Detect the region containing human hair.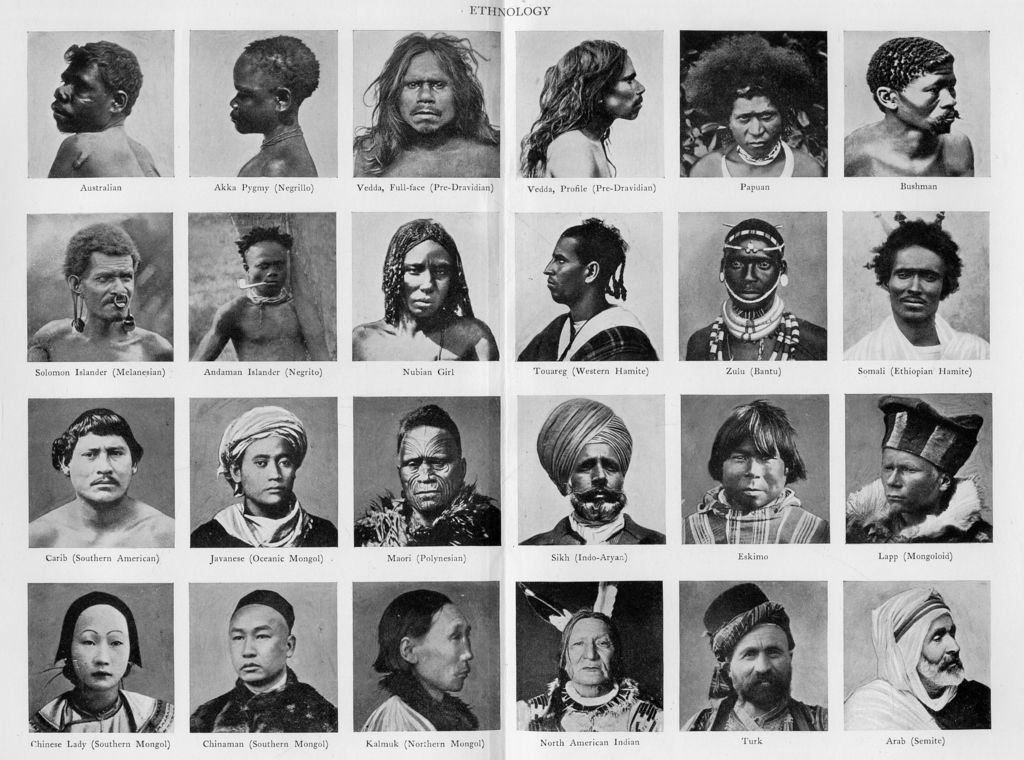
BBox(52, 594, 141, 688).
